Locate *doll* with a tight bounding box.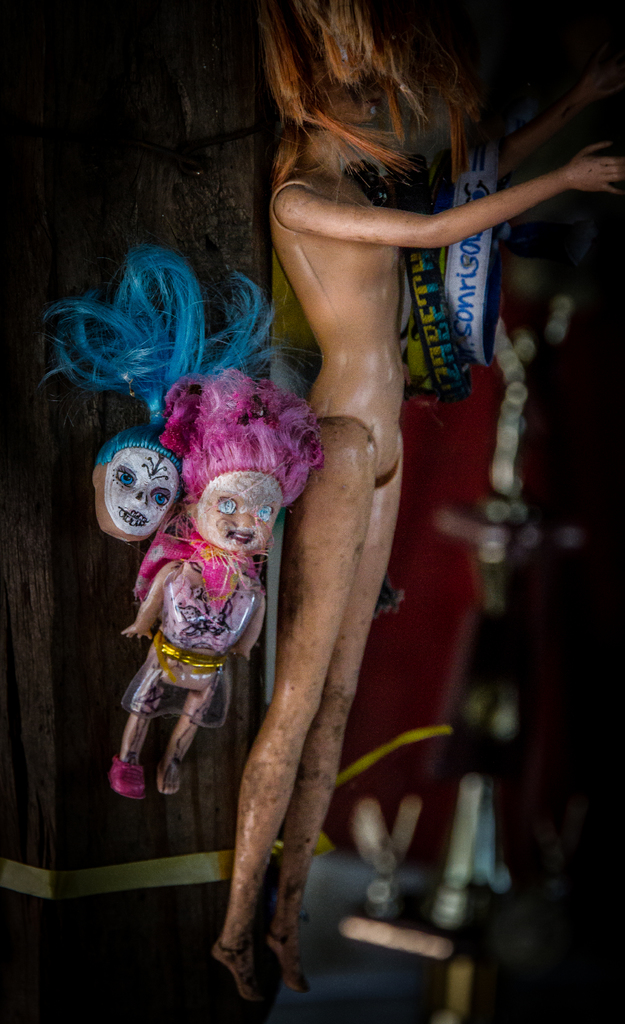
(x1=209, y1=0, x2=624, y2=1008).
